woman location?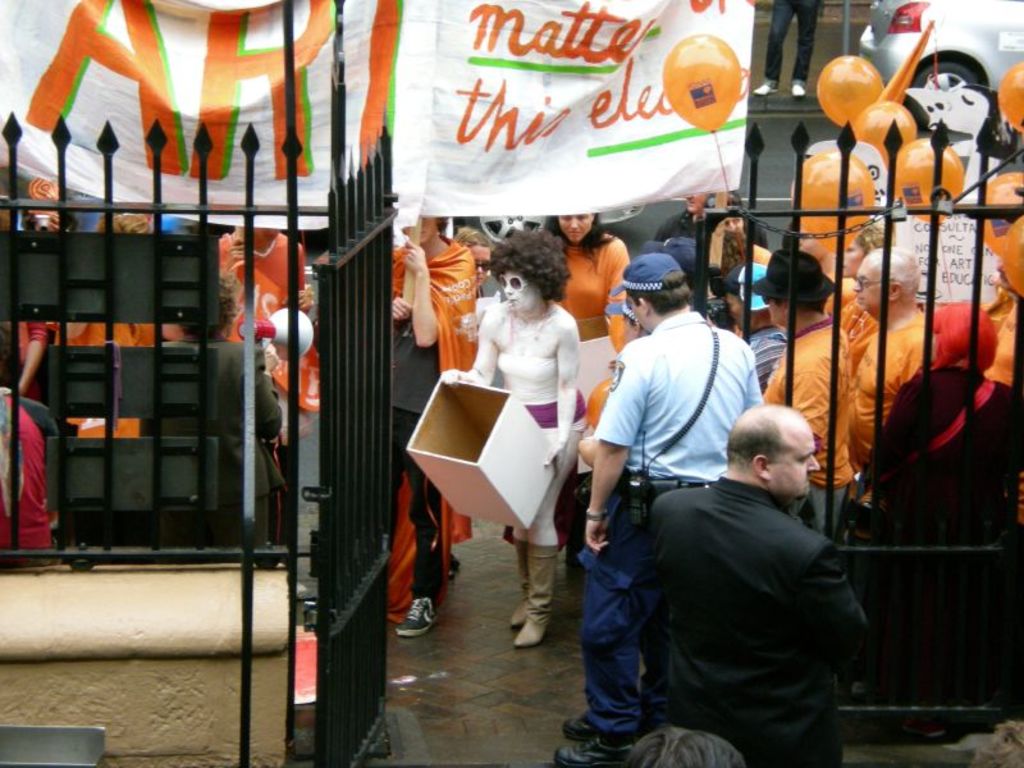
select_region(430, 223, 596, 652)
